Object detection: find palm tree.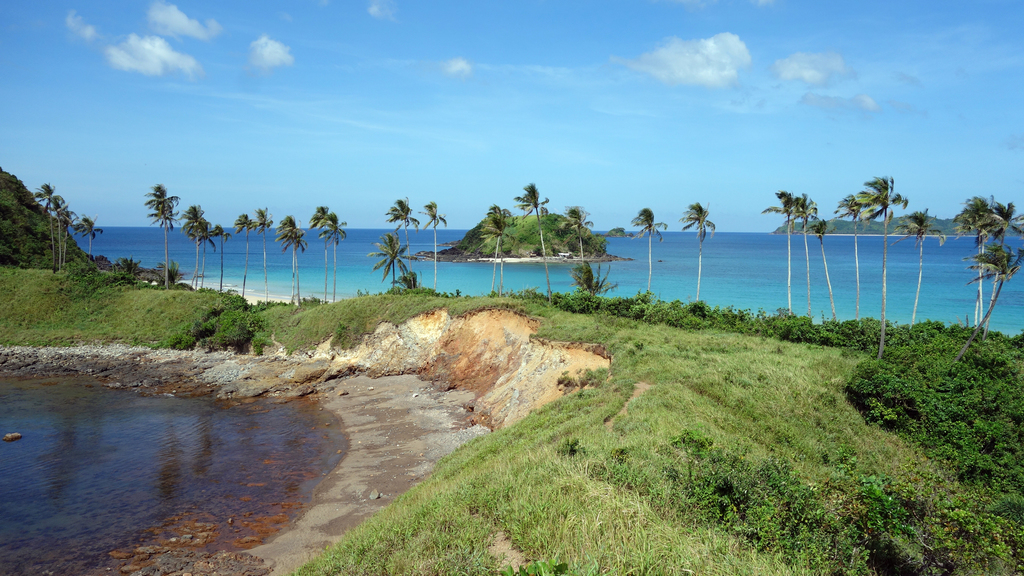
box(673, 203, 707, 318).
